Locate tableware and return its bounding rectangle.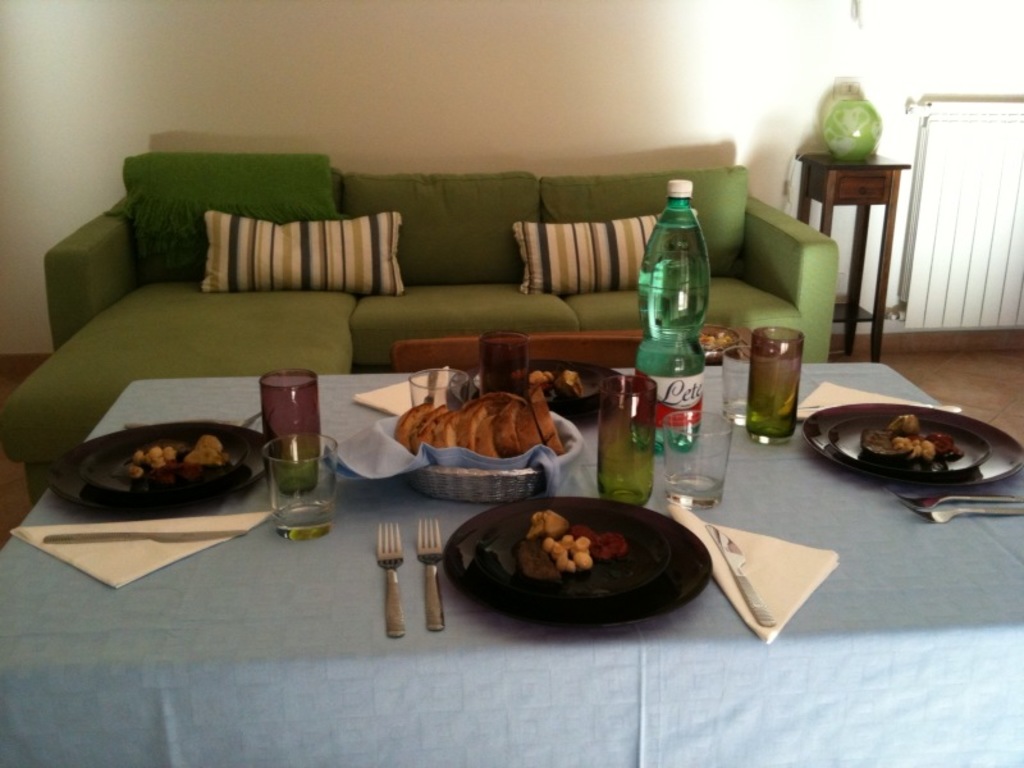
crop(413, 516, 449, 628).
